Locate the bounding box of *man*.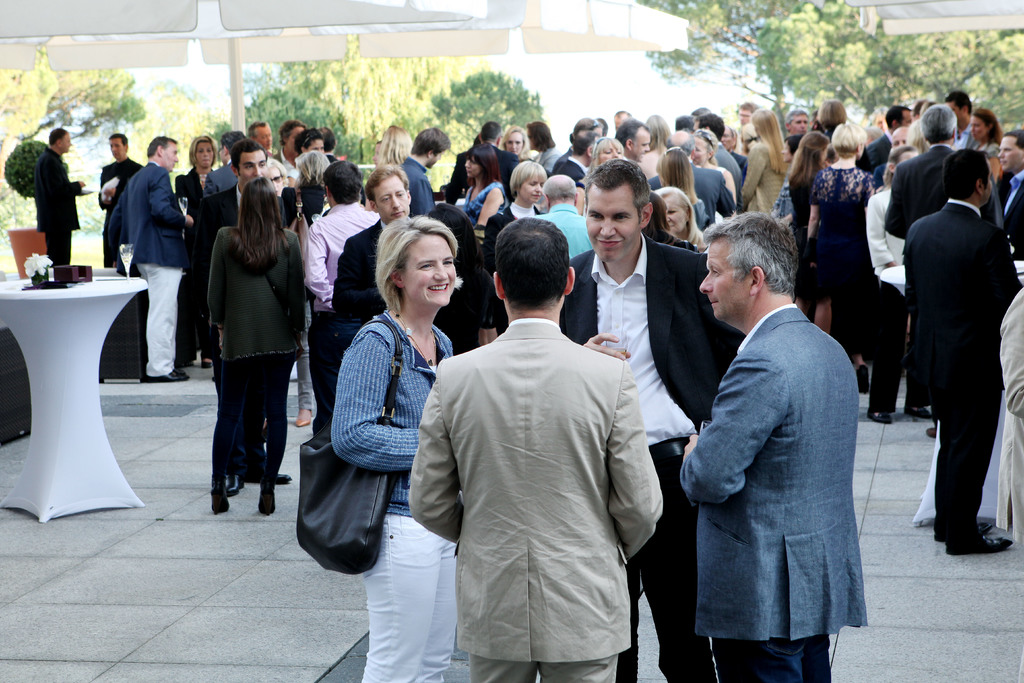
Bounding box: 408/215/664/682.
